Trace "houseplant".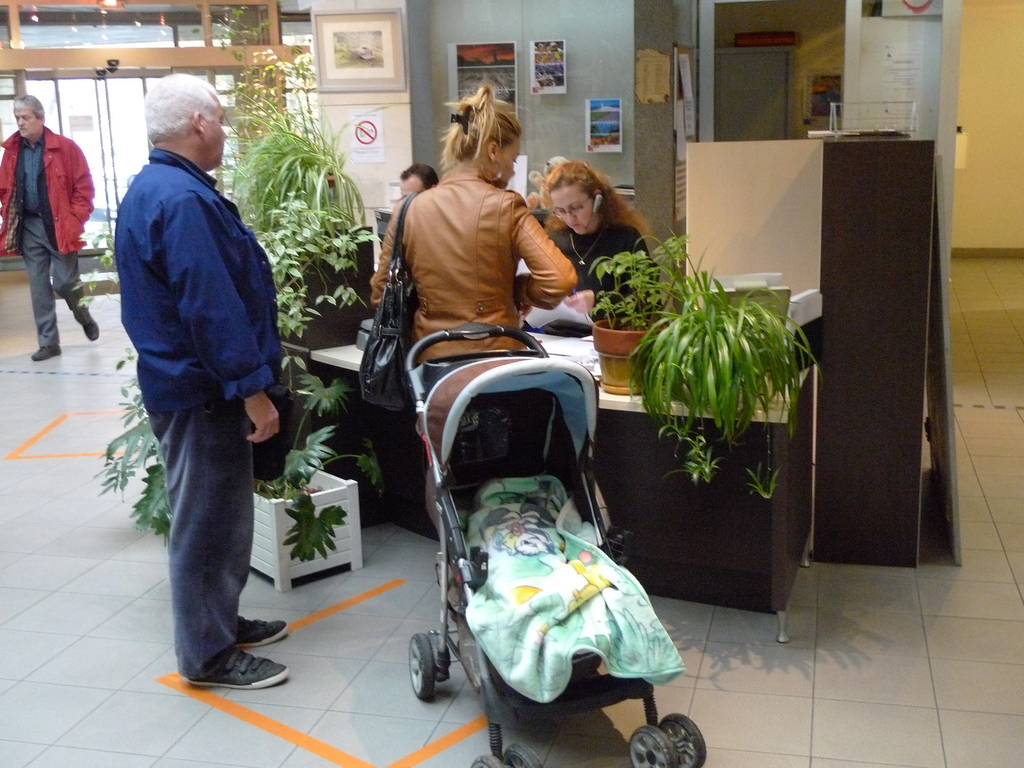
Traced to 237 413 364 606.
